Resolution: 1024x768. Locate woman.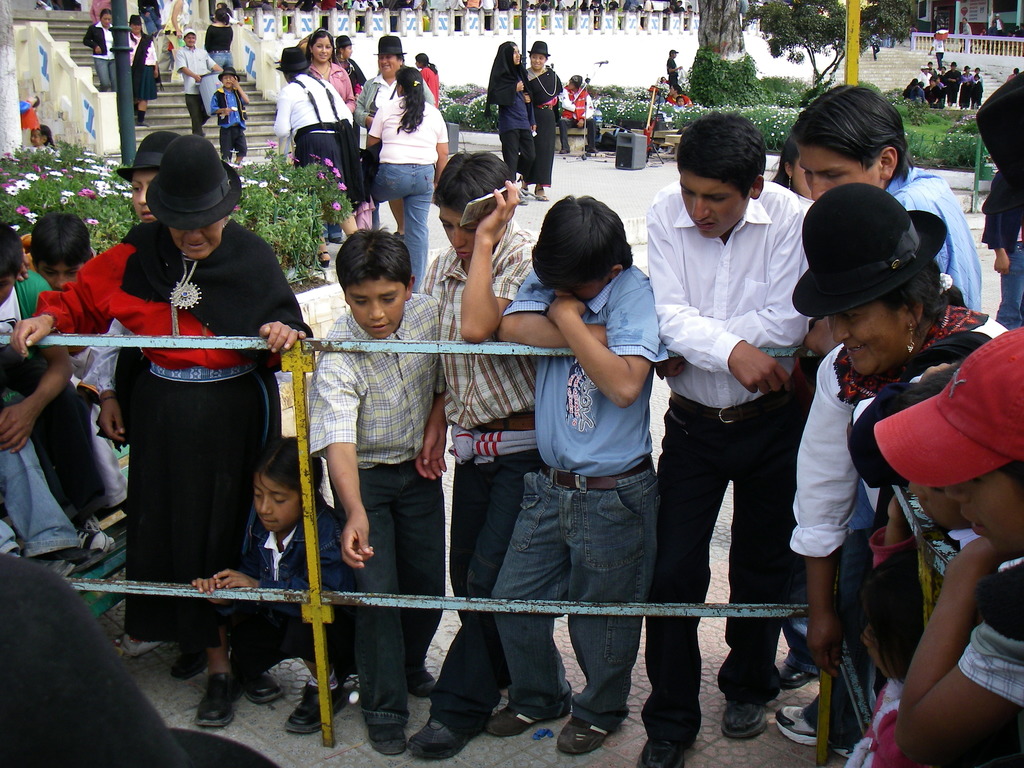
bbox=[788, 184, 1012, 682].
